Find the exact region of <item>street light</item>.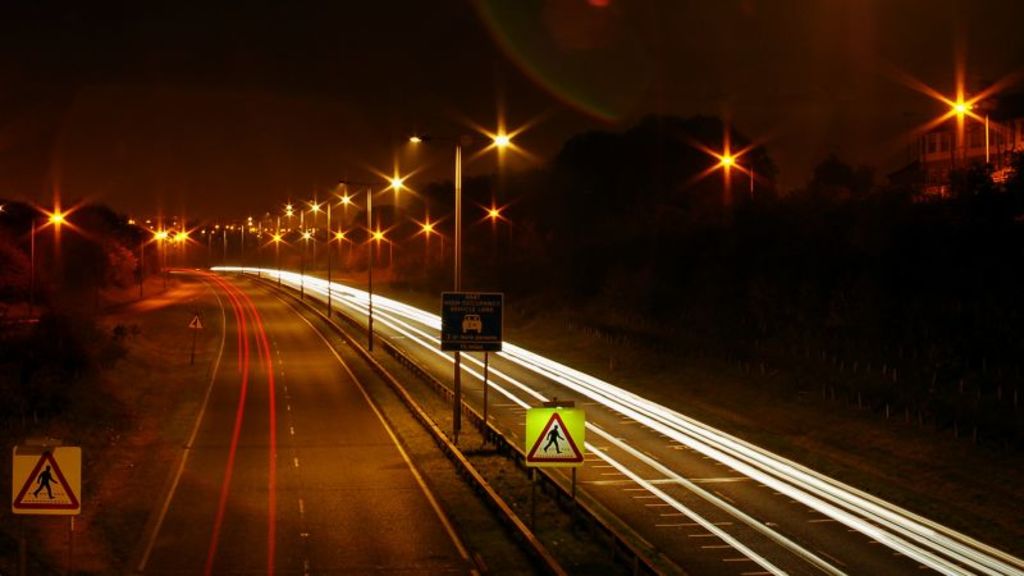
Exact region: {"x1": 708, "y1": 148, "x2": 754, "y2": 200}.
